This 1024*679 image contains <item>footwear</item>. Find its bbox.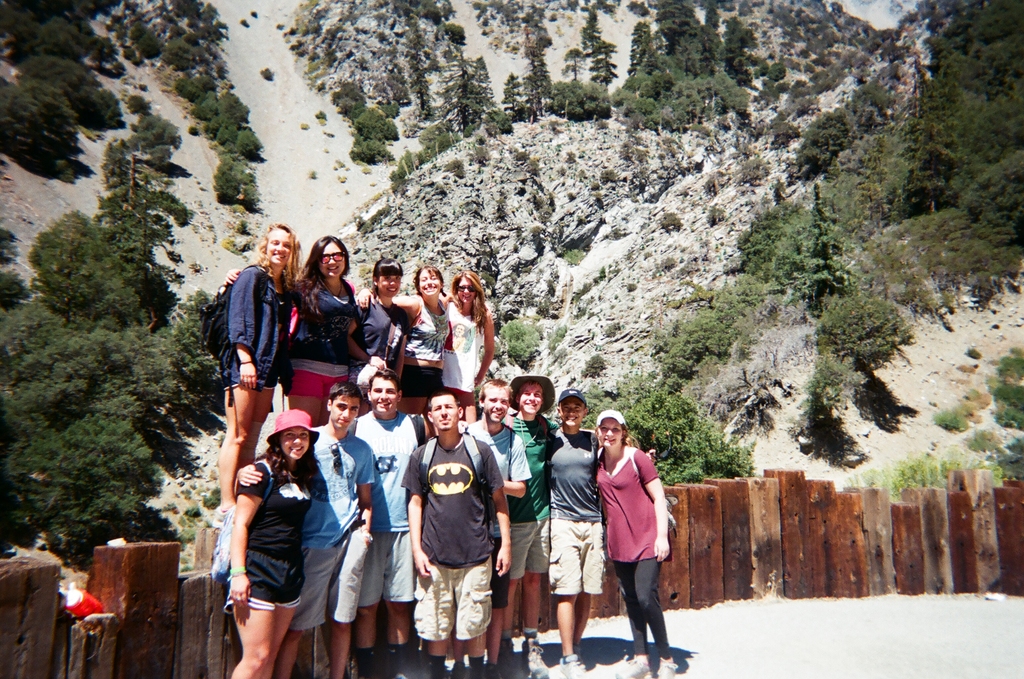
bbox=[483, 667, 493, 678].
